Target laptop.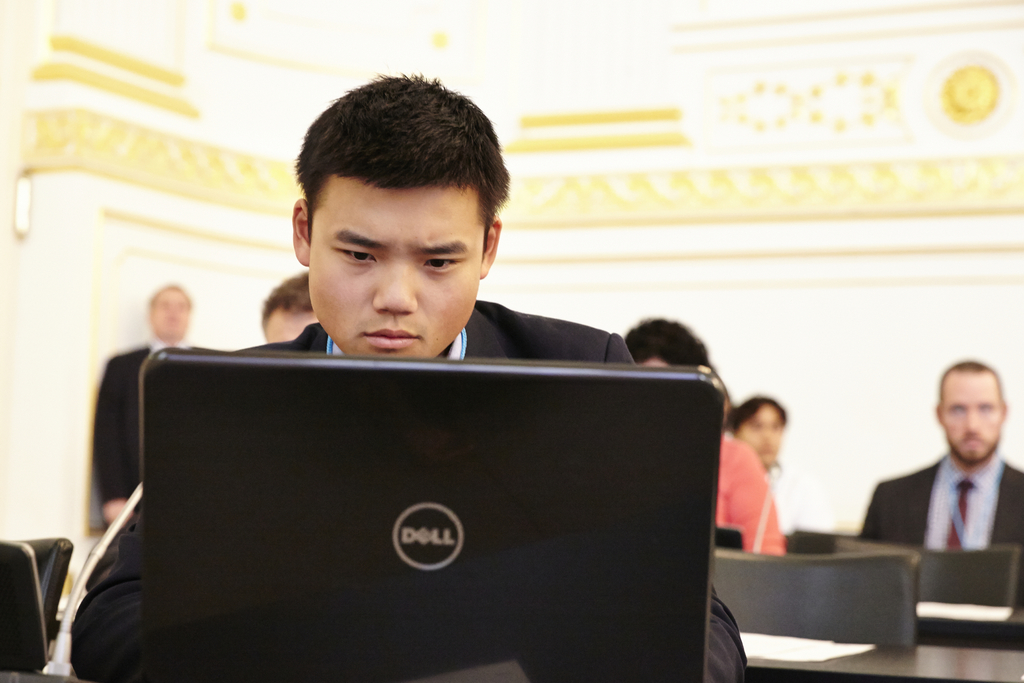
Target region: box(109, 342, 727, 682).
